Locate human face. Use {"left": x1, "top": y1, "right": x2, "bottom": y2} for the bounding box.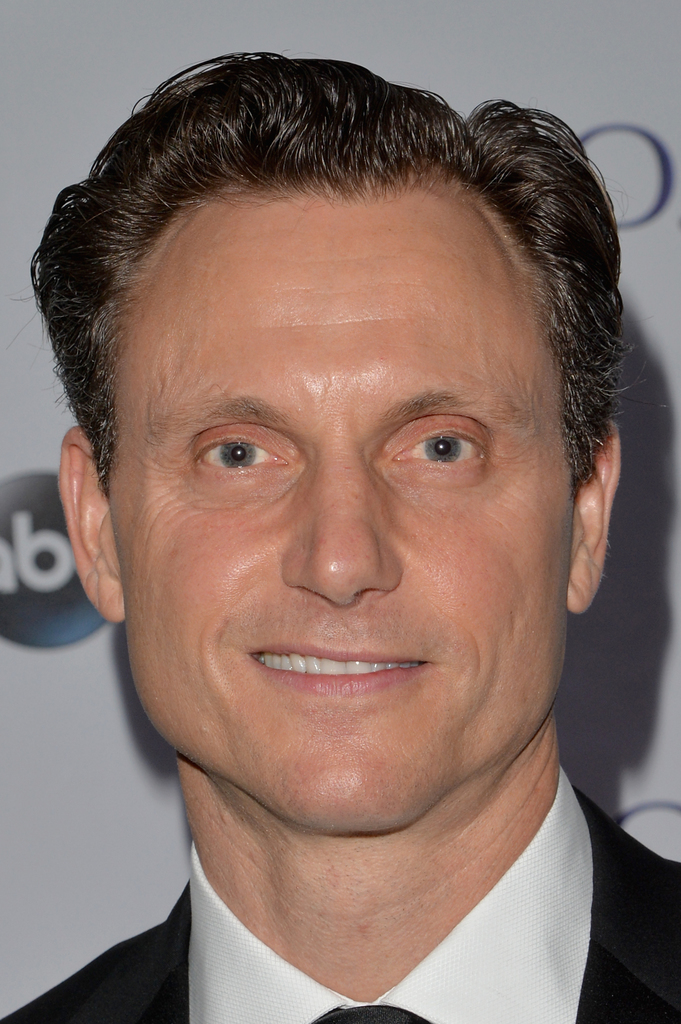
{"left": 104, "top": 174, "right": 579, "bottom": 818}.
